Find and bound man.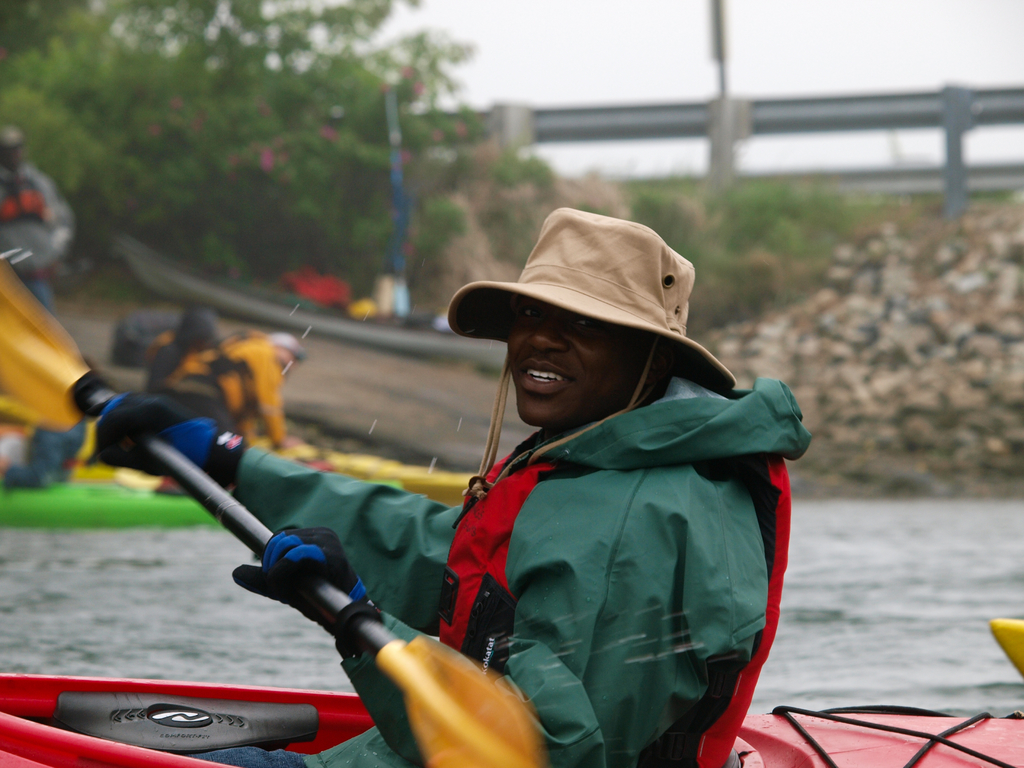
Bound: bbox(91, 204, 768, 767).
